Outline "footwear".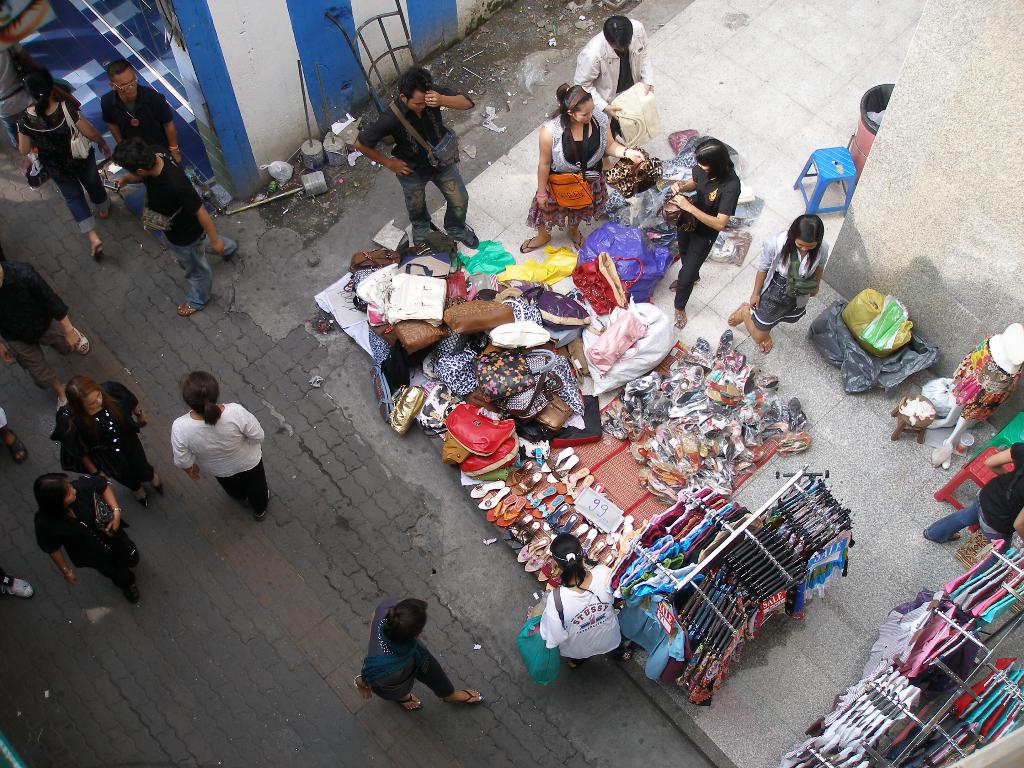
Outline: region(444, 689, 489, 703).
